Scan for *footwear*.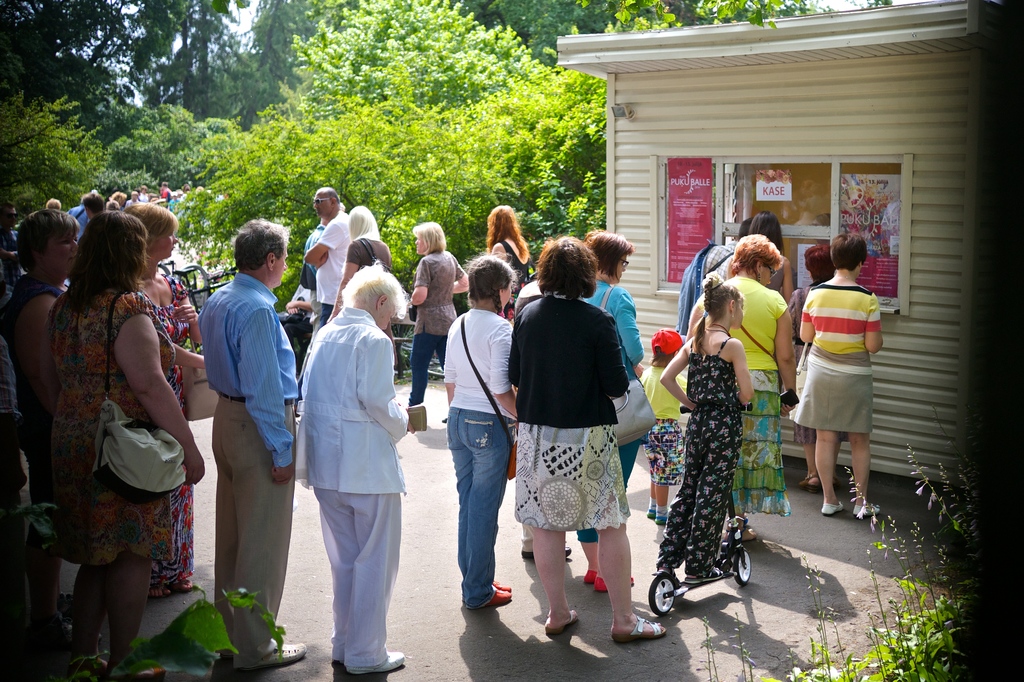
Scan result: bbox=(687, 566, 724, 582).
